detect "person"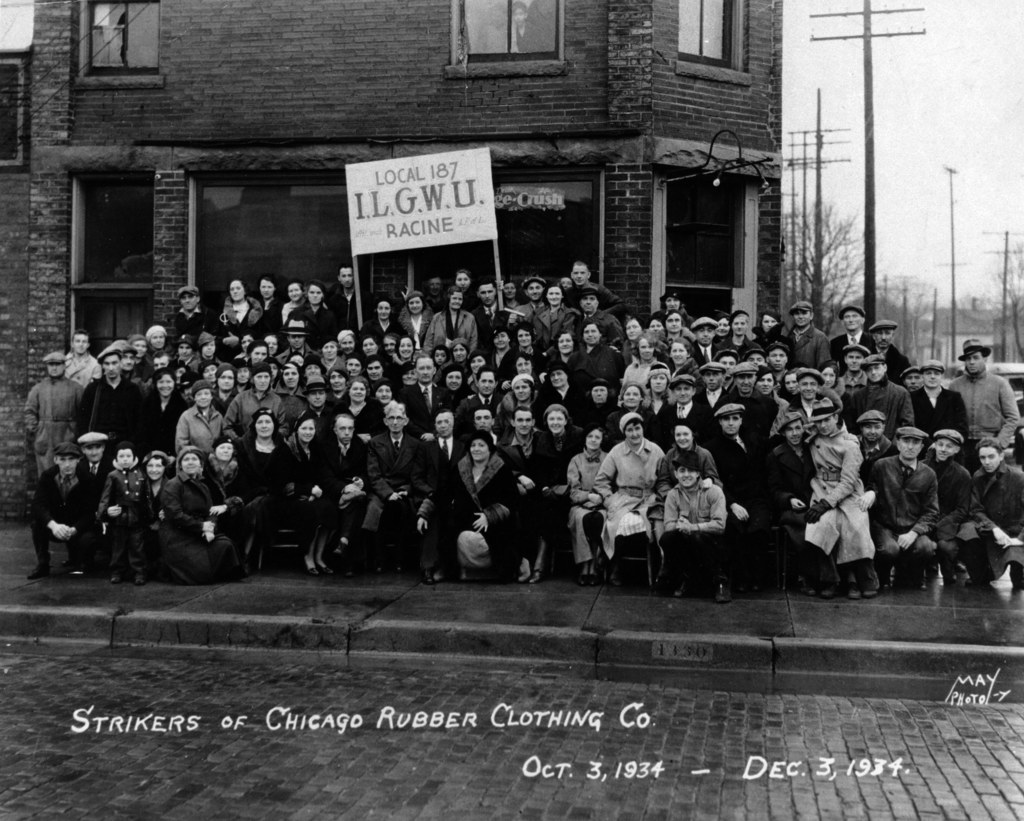
(326, 391, 428, 585)
